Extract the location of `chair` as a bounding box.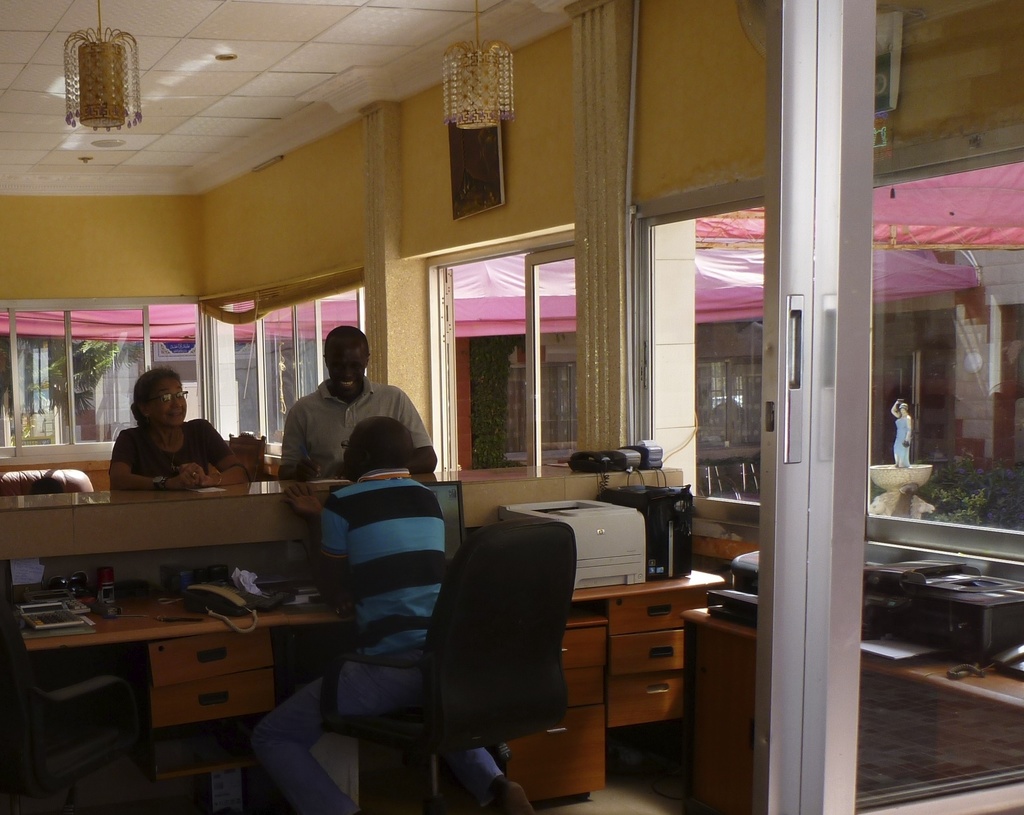
314:518:590:814.
